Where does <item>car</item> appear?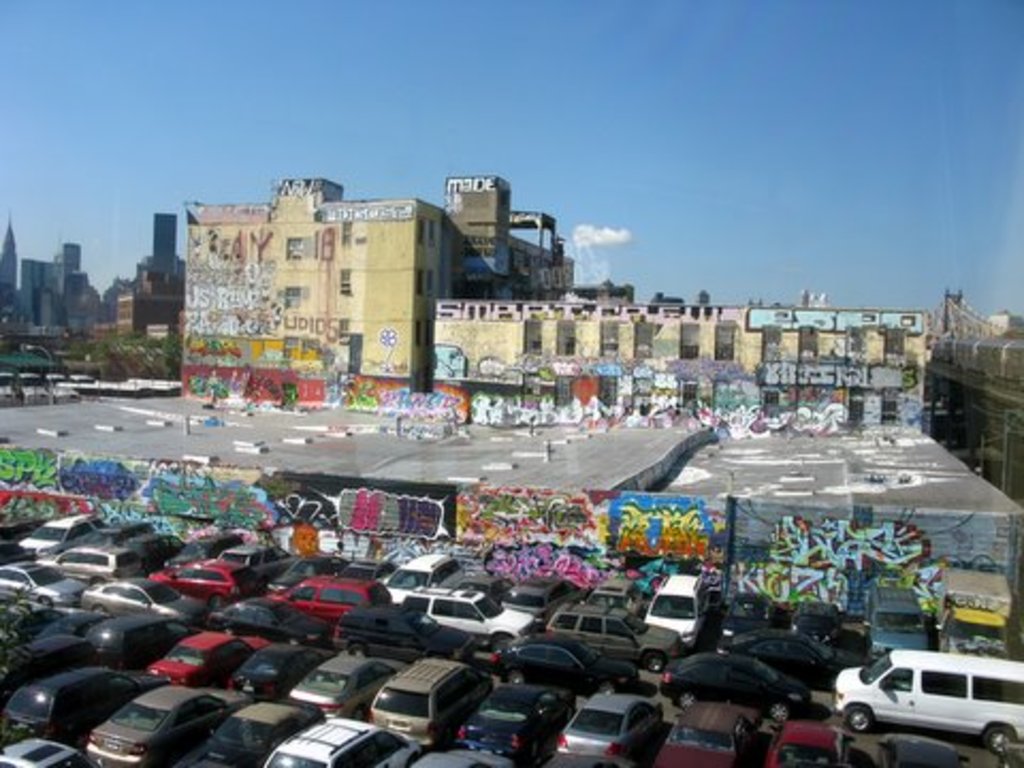
Appears at <region>875, 736, 979, 766</region>.
